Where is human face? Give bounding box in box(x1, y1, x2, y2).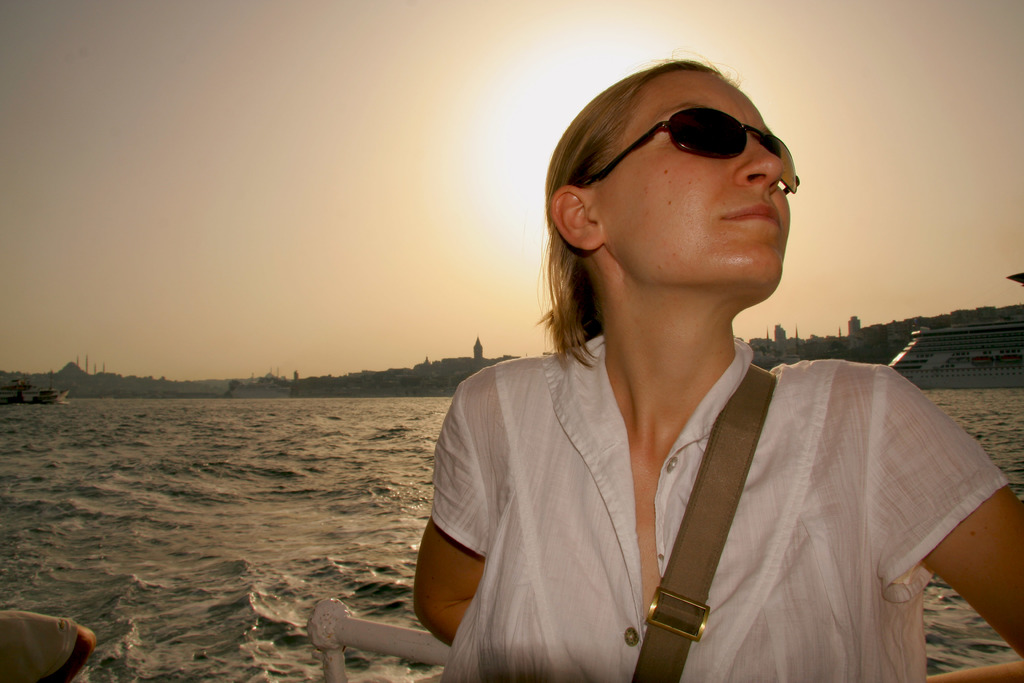
box(593, 70, 796, 292).
